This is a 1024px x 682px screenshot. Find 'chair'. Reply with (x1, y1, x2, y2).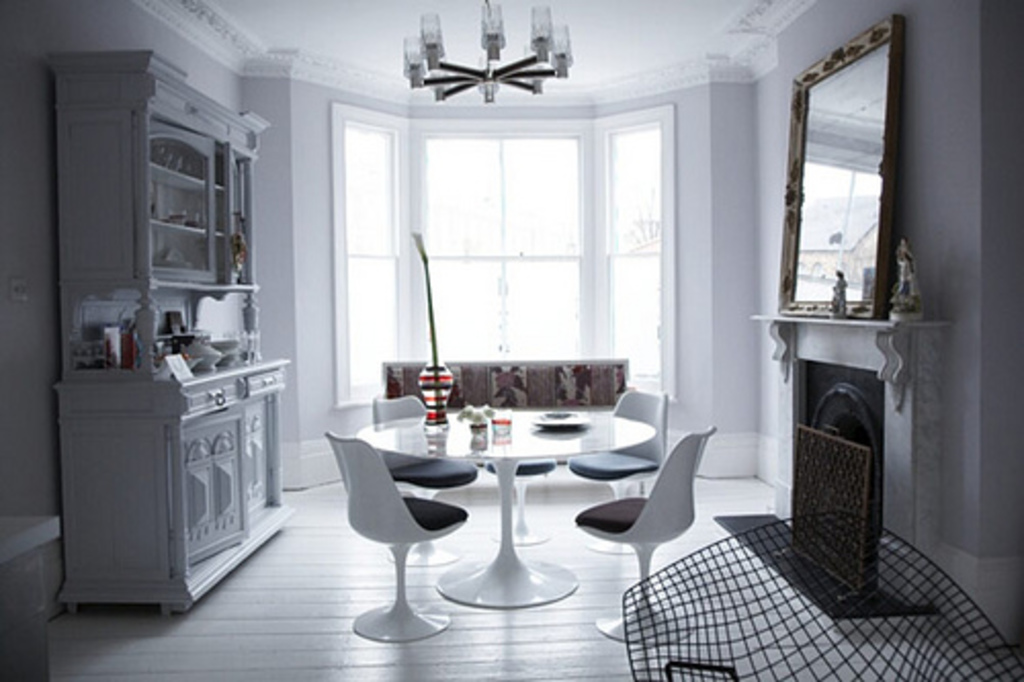
(373, 399, 481, 565).
